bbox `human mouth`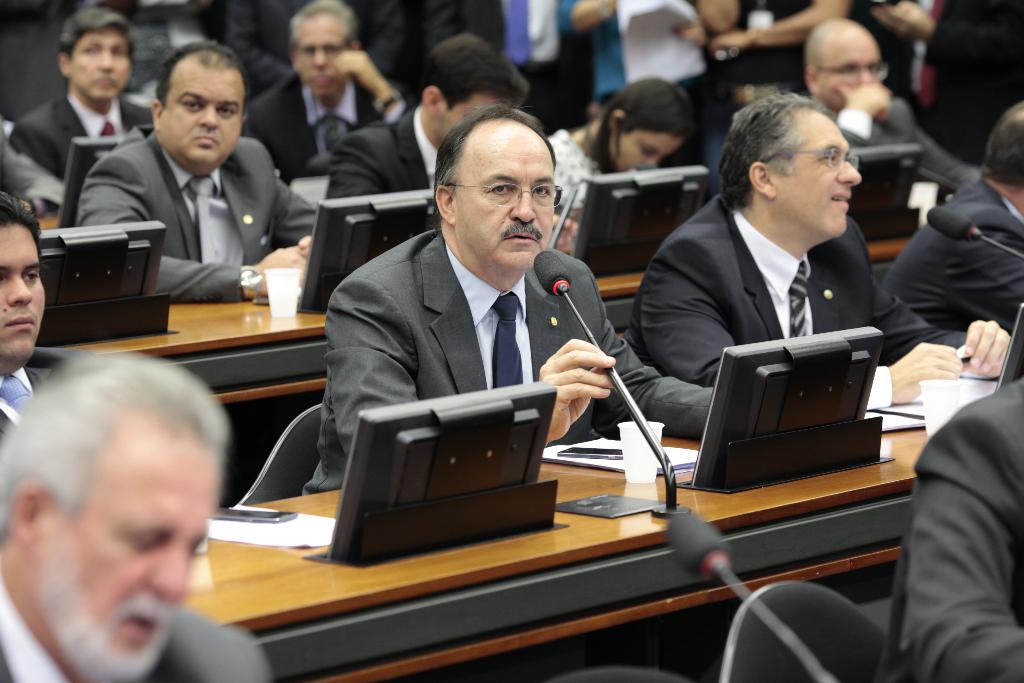
crop(4, 316, 38, 328)
